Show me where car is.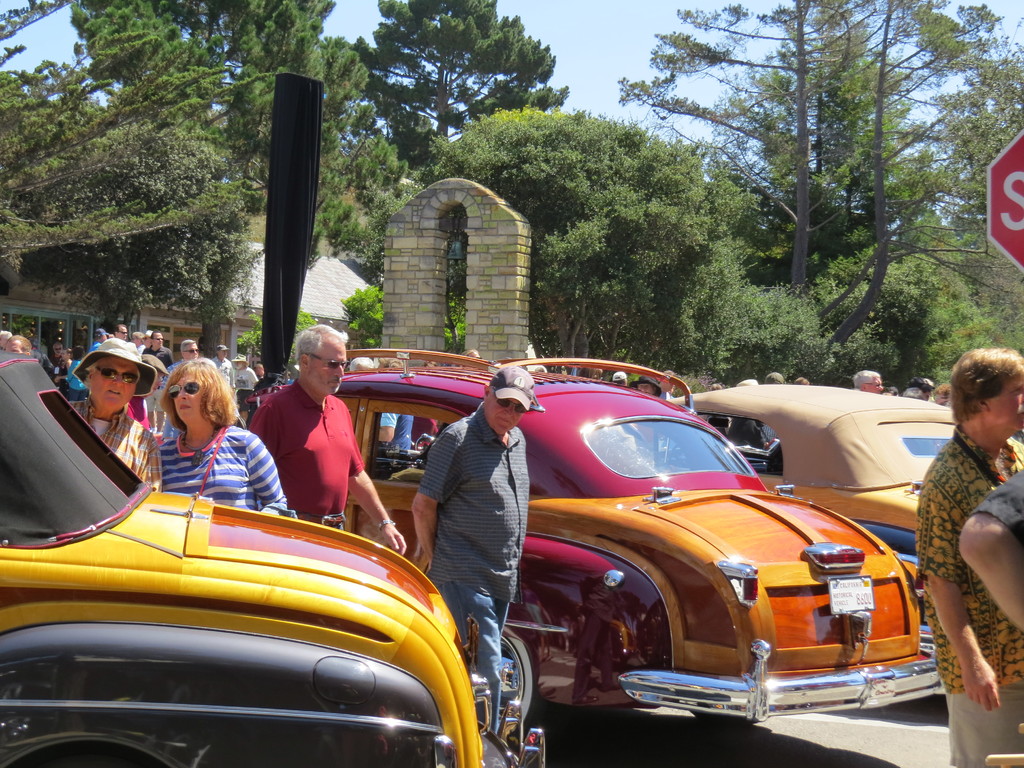
car is at <box>0,326,483,767</box>.
